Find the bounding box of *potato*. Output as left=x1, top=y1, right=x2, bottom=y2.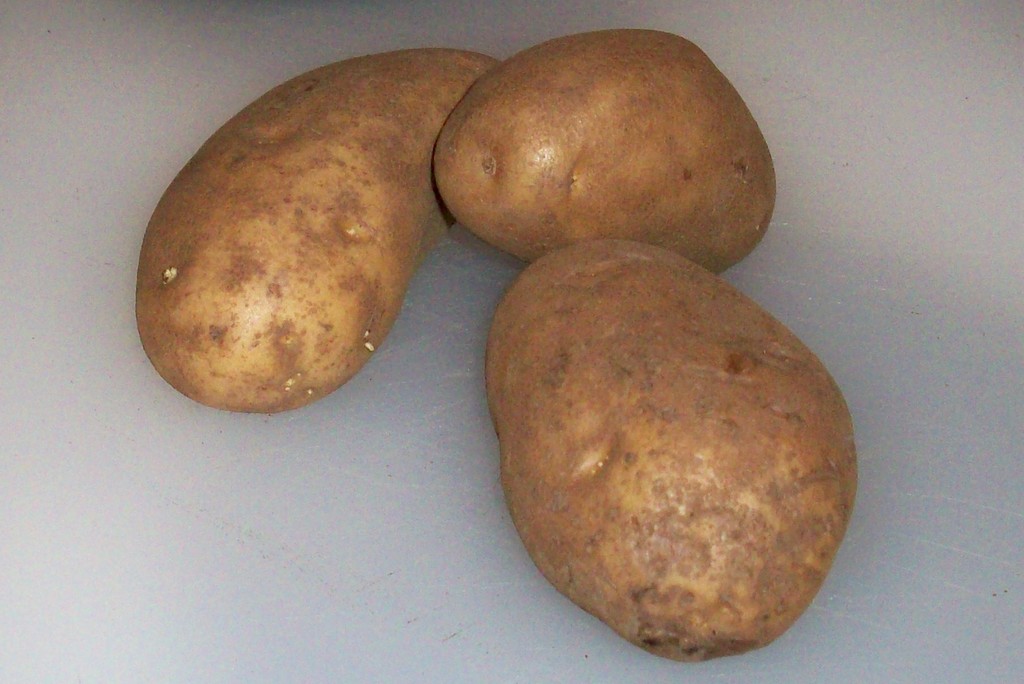
left=430, top=27, right=775, bottom=278.
